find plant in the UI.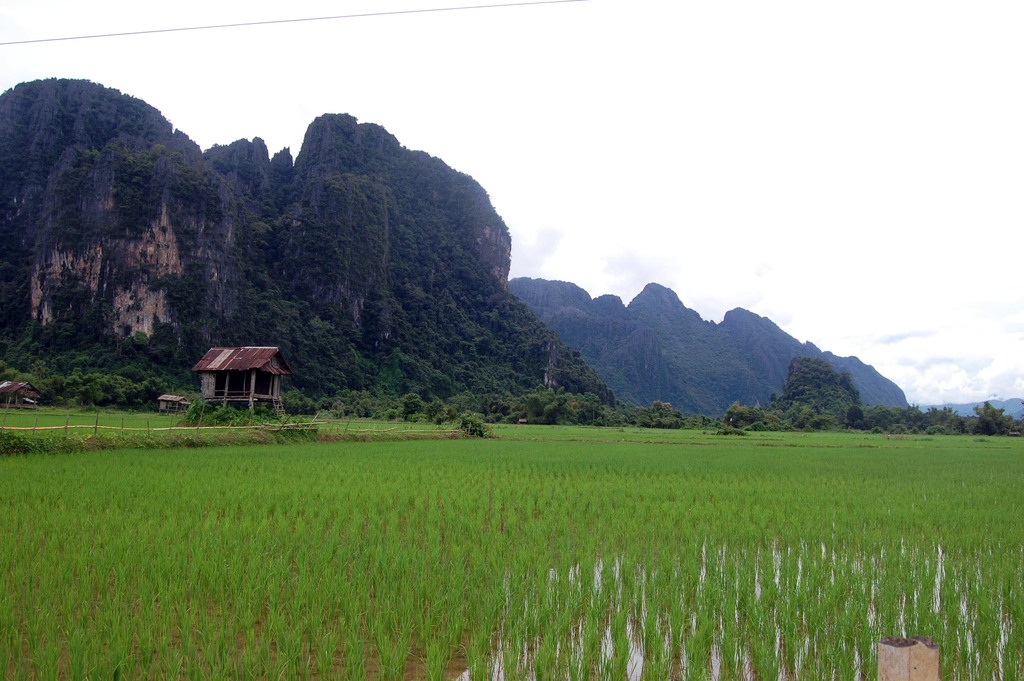
UI element at left=927, top=397, right=961, bottom=423.
